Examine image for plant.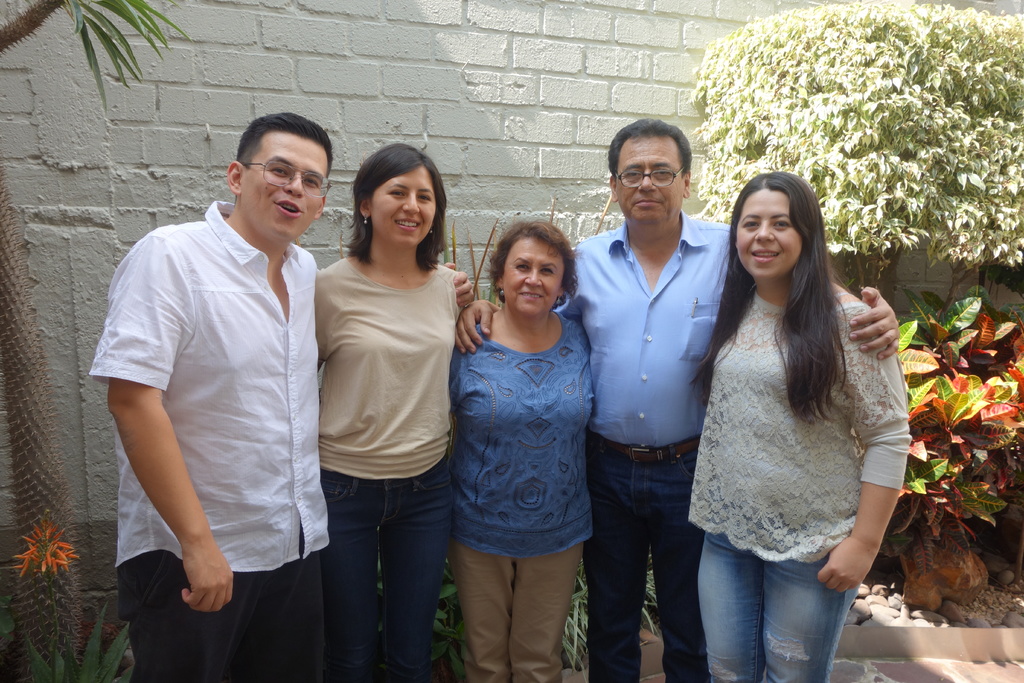
Examination result: left=560, top=564, right=662, bottom=682.
